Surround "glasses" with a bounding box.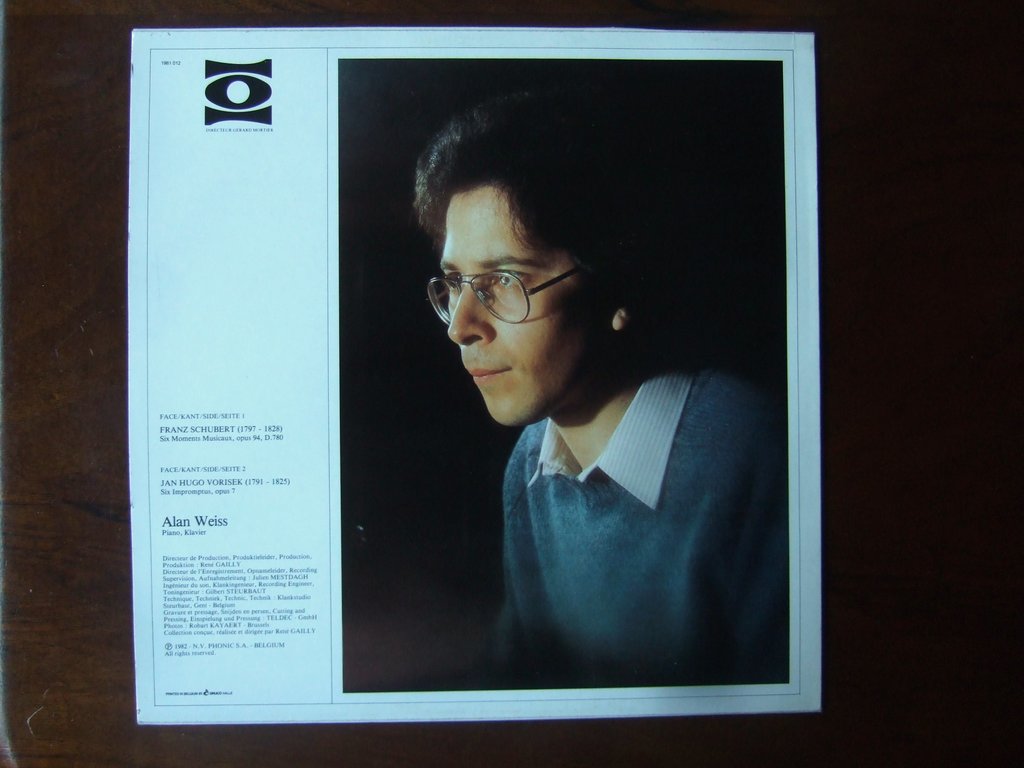
select_region(422, 253, 565, 327).
